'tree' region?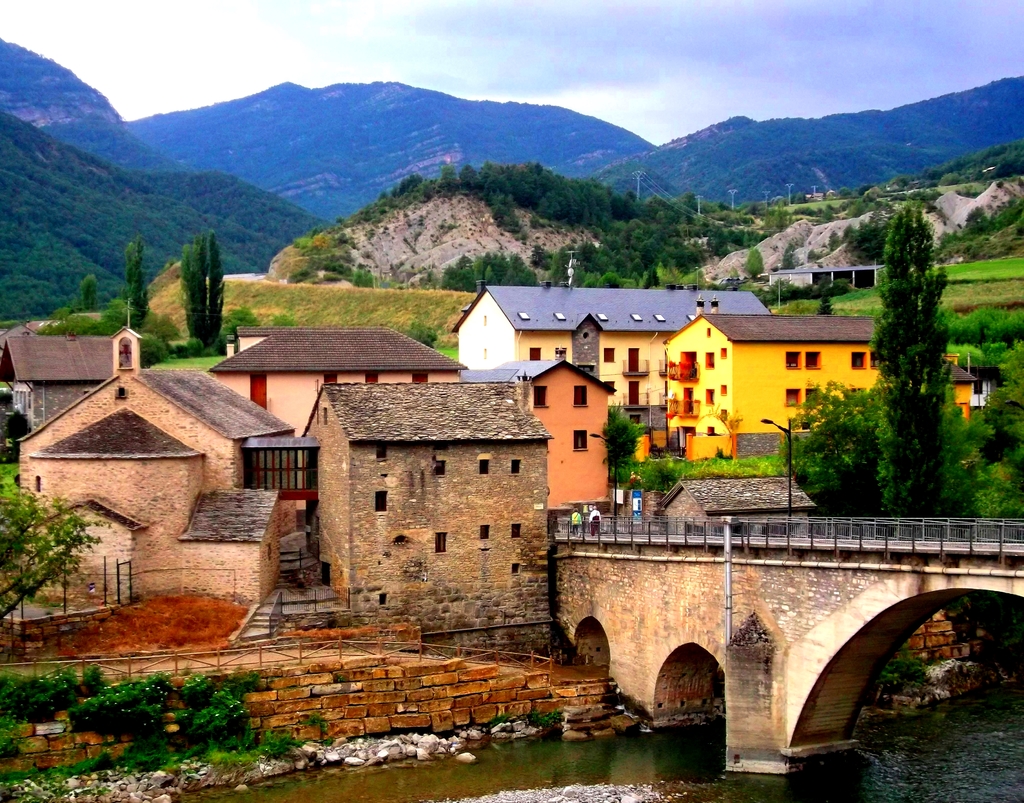
left=971, top=306, right=1023, bottom=539
